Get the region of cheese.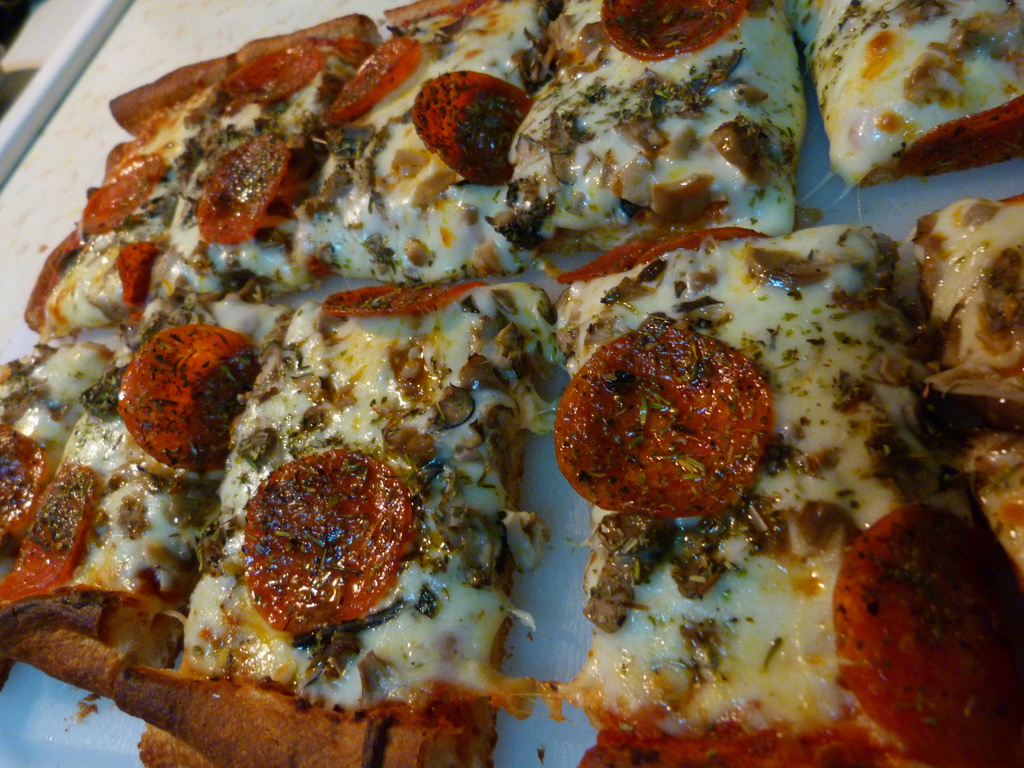
898 171 1023 428.
